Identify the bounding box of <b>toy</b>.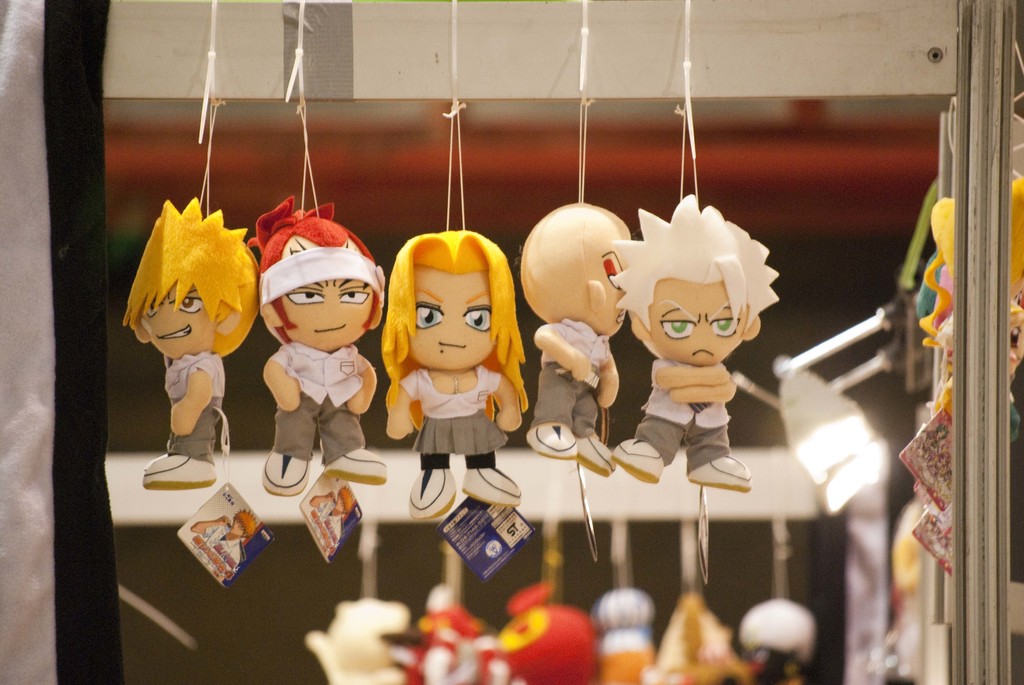
locate(485, 583, 600, 684).
